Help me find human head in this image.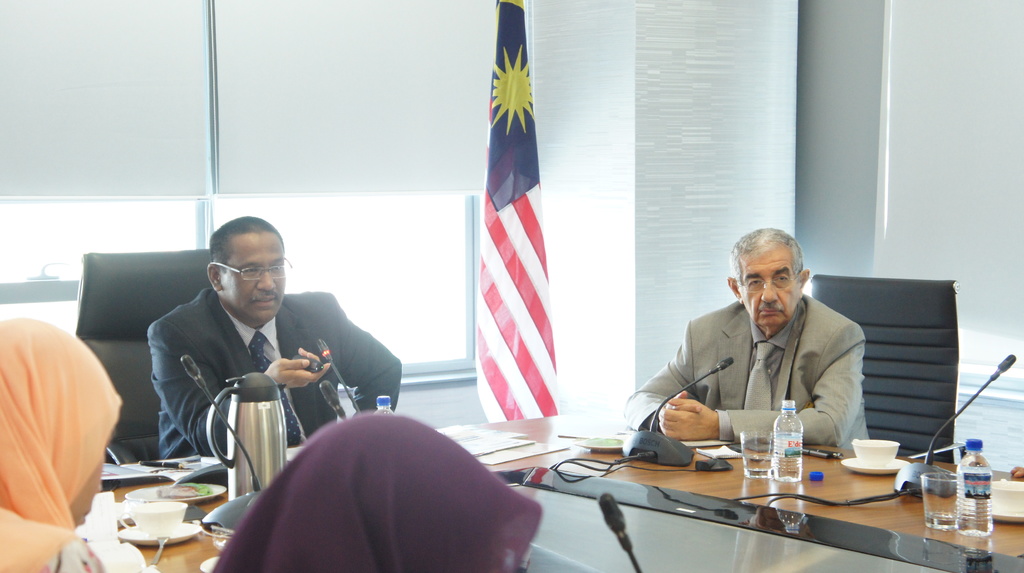
Found it: select_region(733, 223, 819, 332).
